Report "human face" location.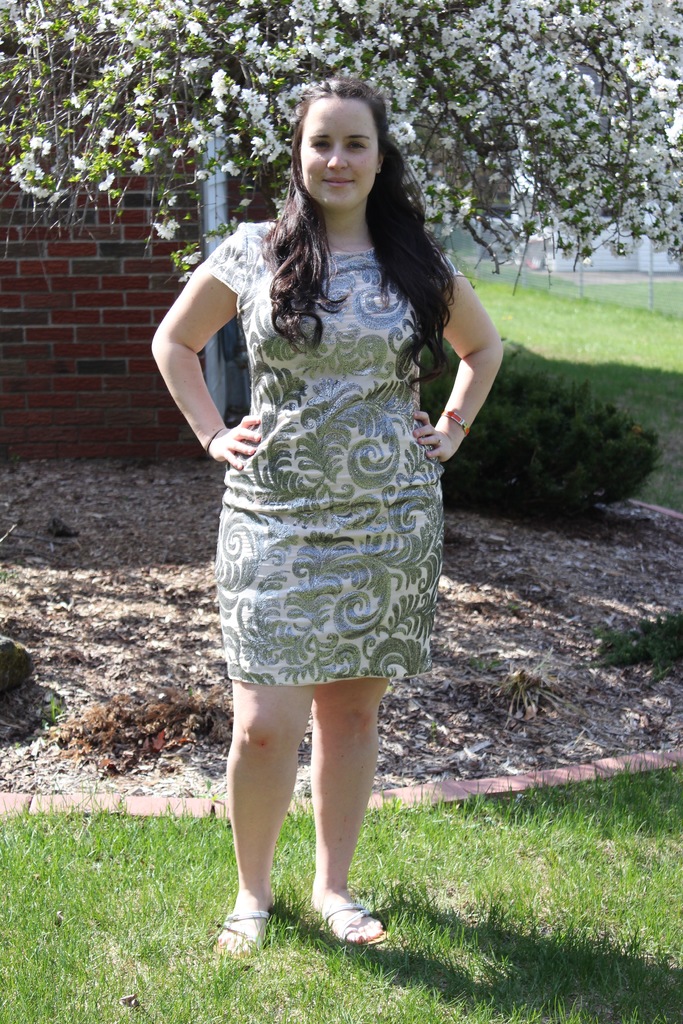
Report: <region>308, 108, 382, 213</region>.
